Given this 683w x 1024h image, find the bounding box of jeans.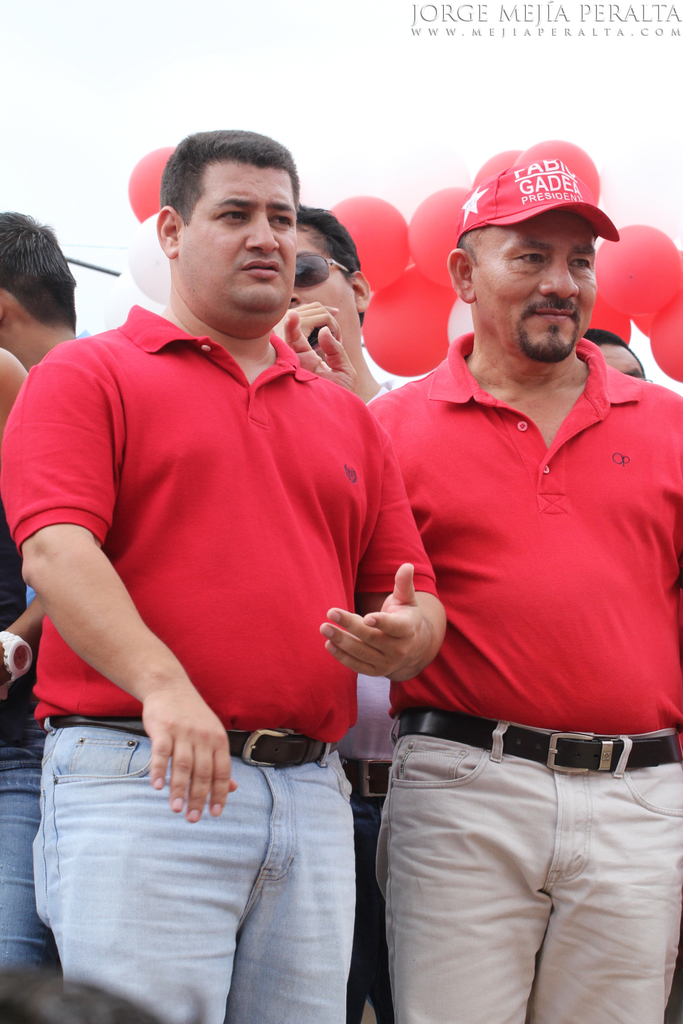
(left=349, top=786, right=393, bottom=1023).
